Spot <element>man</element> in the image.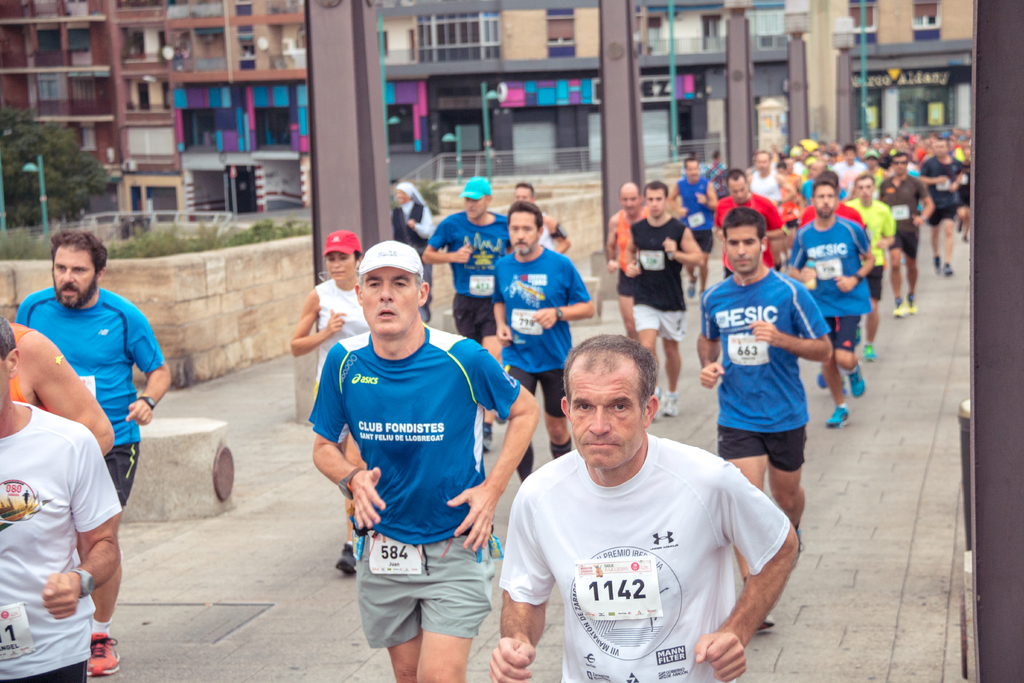
<element>man</element> found at (879, 152, 933, 315).
